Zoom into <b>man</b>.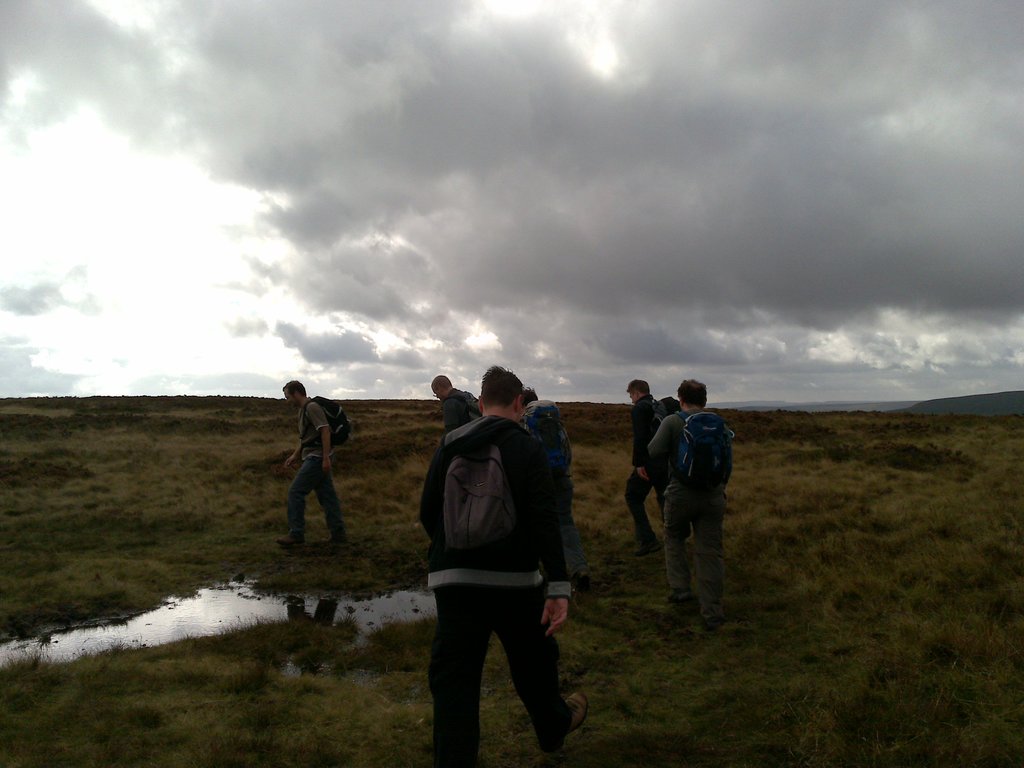
Zoom target: bbox=(429, 369, 490, 437).
